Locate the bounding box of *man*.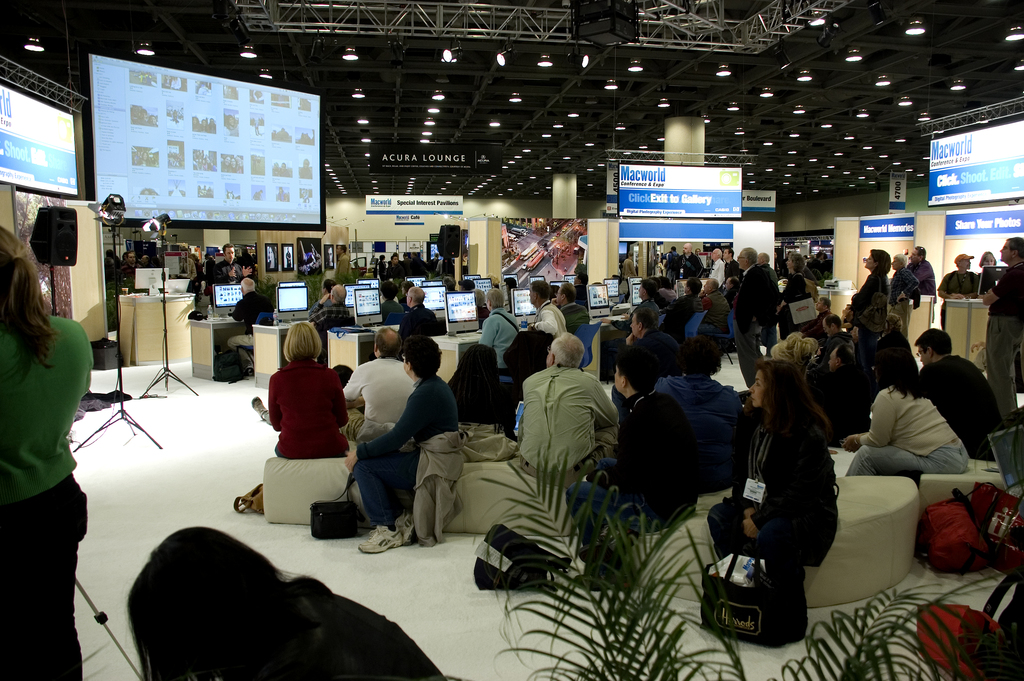
Bounding box: left=568, top=343, right=701, bottom=590.
